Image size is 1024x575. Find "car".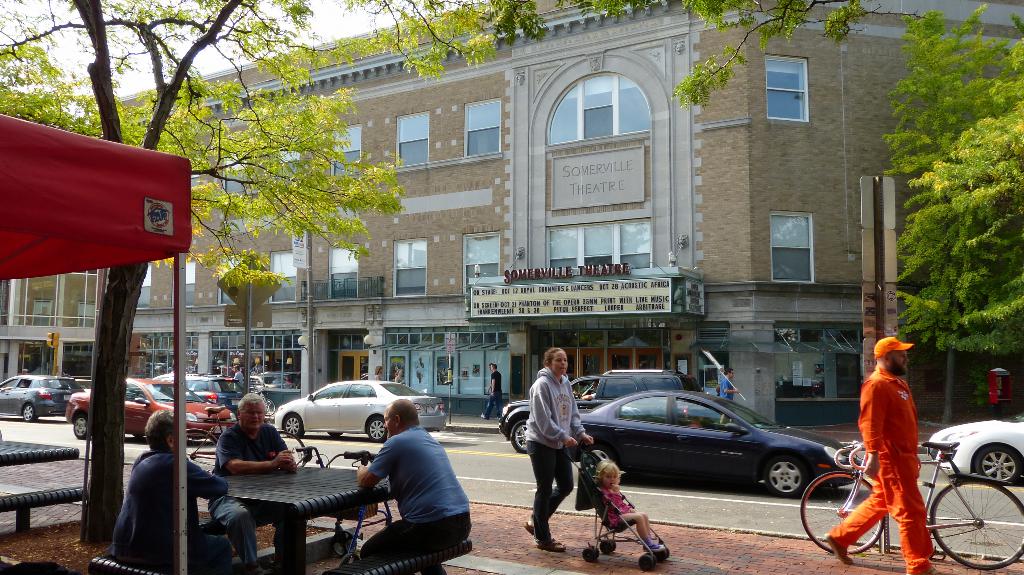
BBox(572, 392, 851, 497).
